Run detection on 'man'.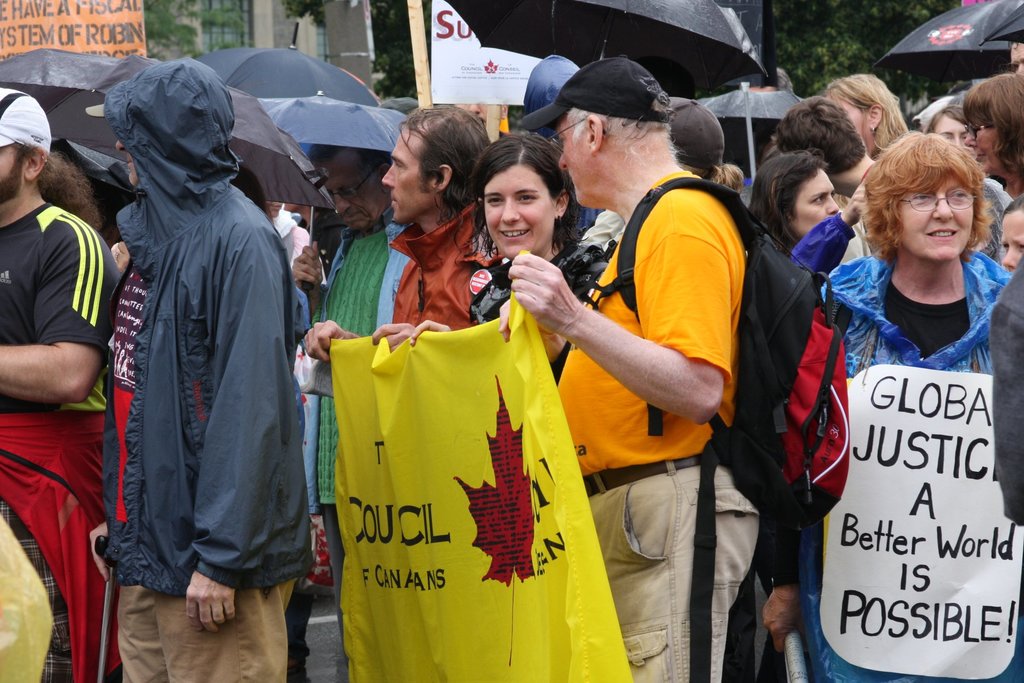
Result: (left=294, top=144, right=434, bottom=682).
